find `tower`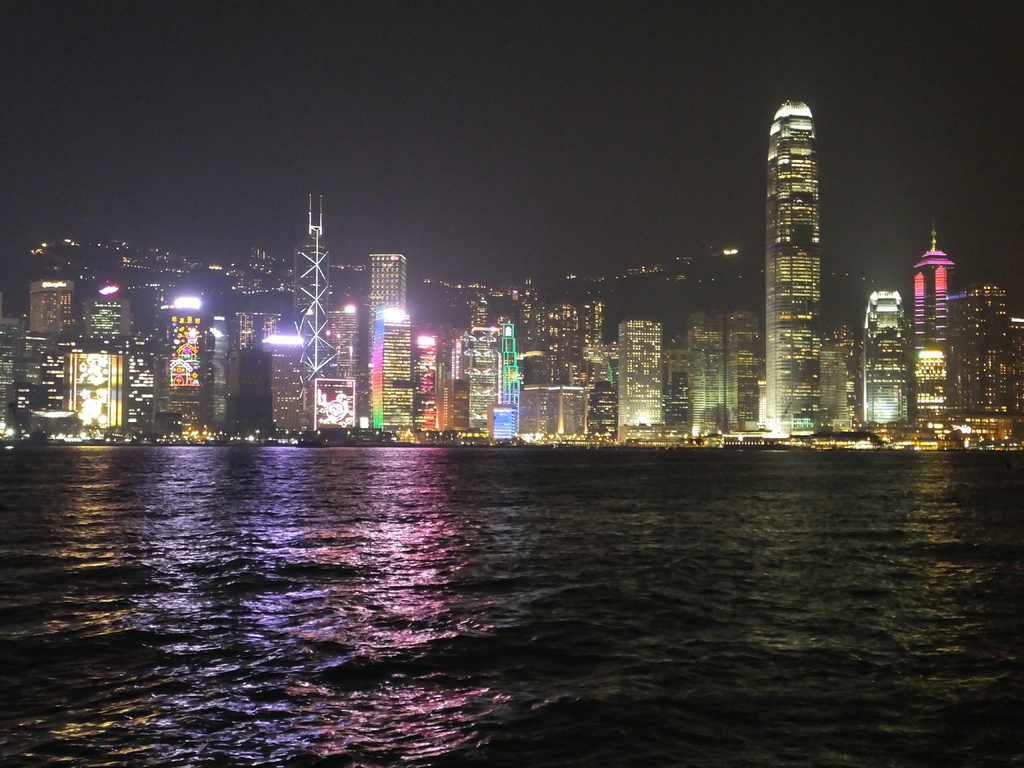
[left=297, top=183, right=340, bottom=419]
